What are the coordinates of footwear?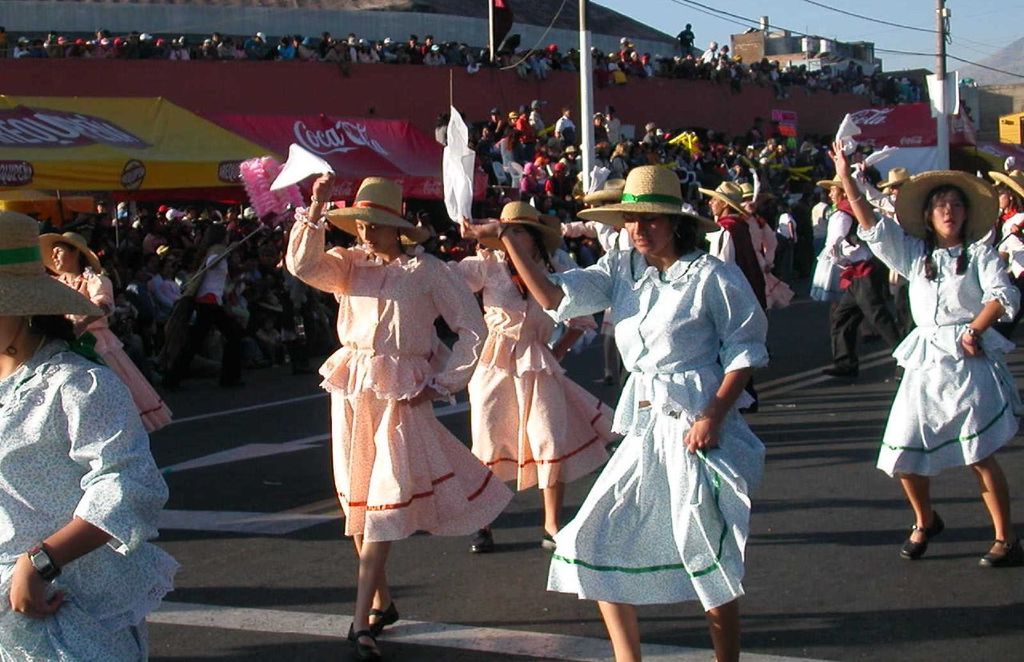
226, 378, 235, 389.
